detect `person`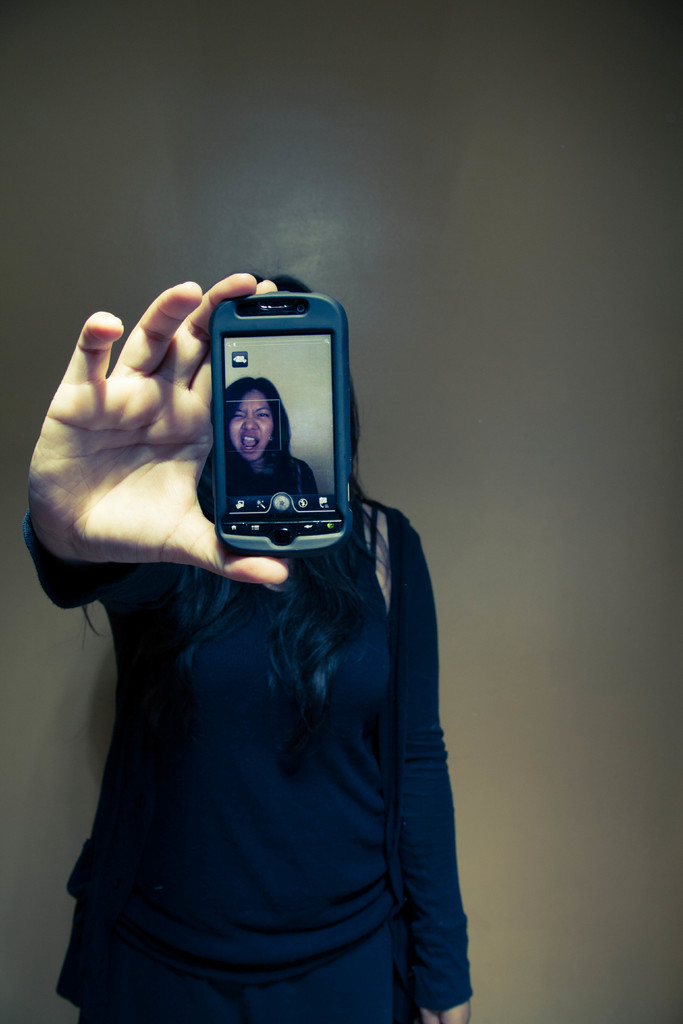
region(28, 202, 469, 1023)
